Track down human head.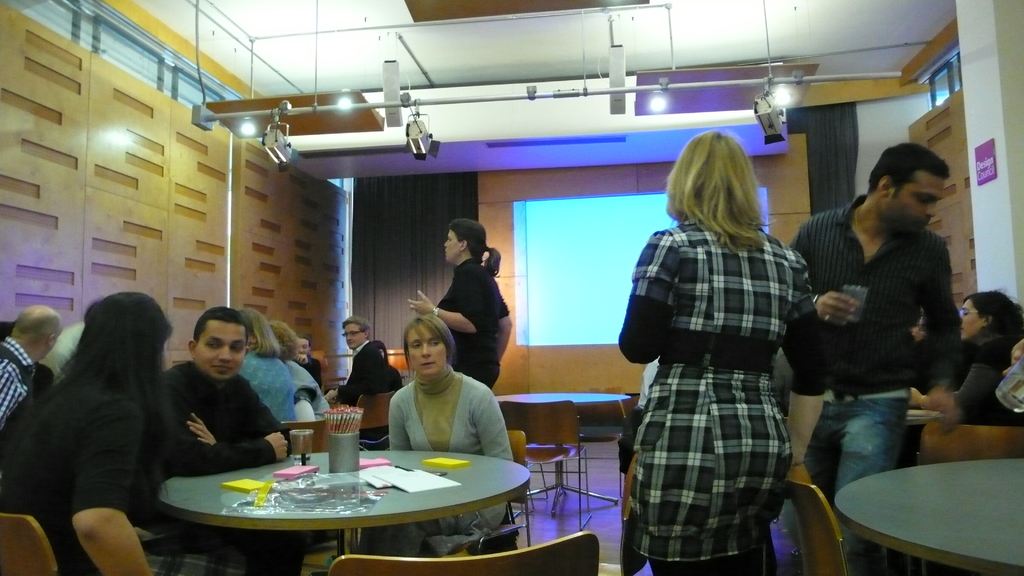
Tracked to (x1=175, y1=311, x2=252, y2=379).
